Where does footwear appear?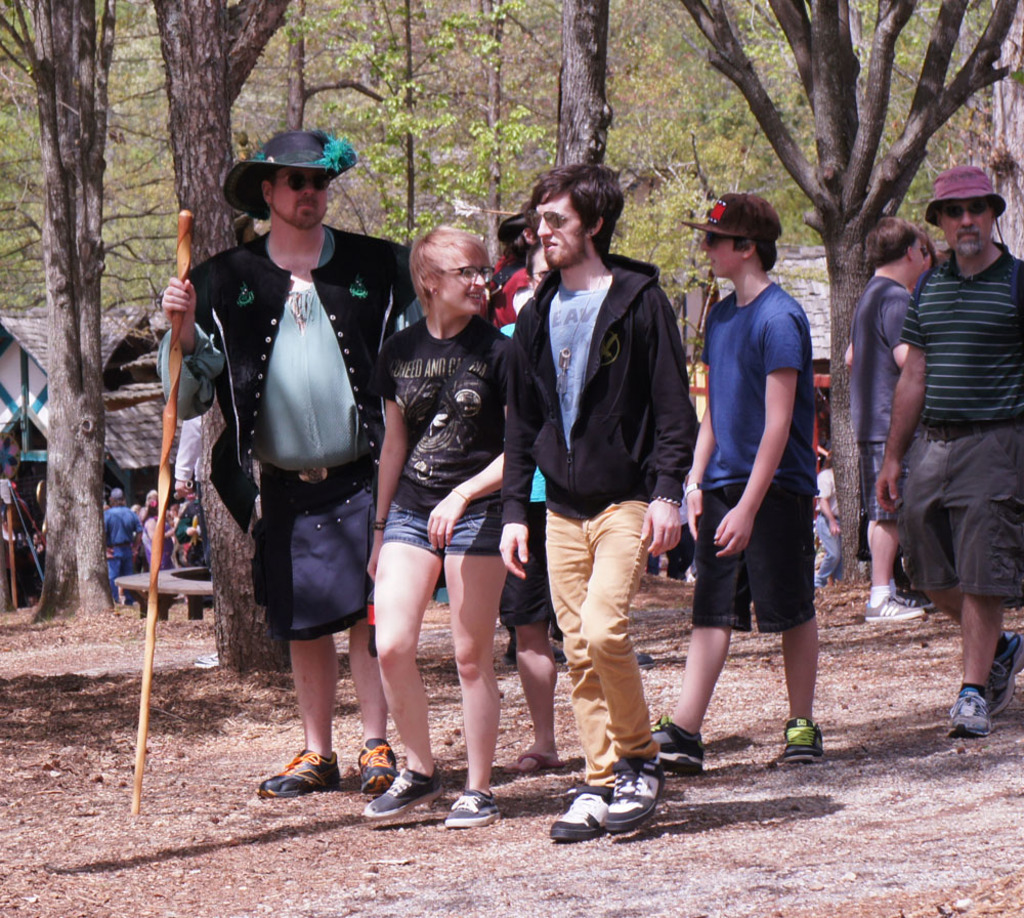
Appears at <box>507,641,568,675</box>.
